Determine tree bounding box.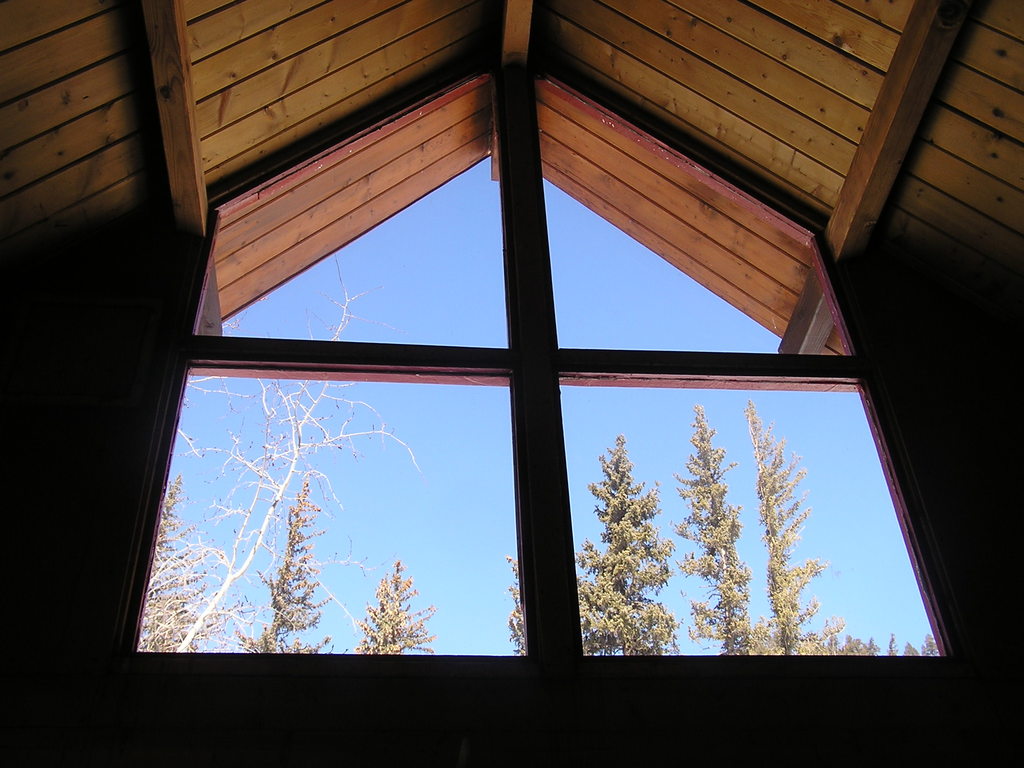
Determined: <region>133, 477, 226, 651</region>.
